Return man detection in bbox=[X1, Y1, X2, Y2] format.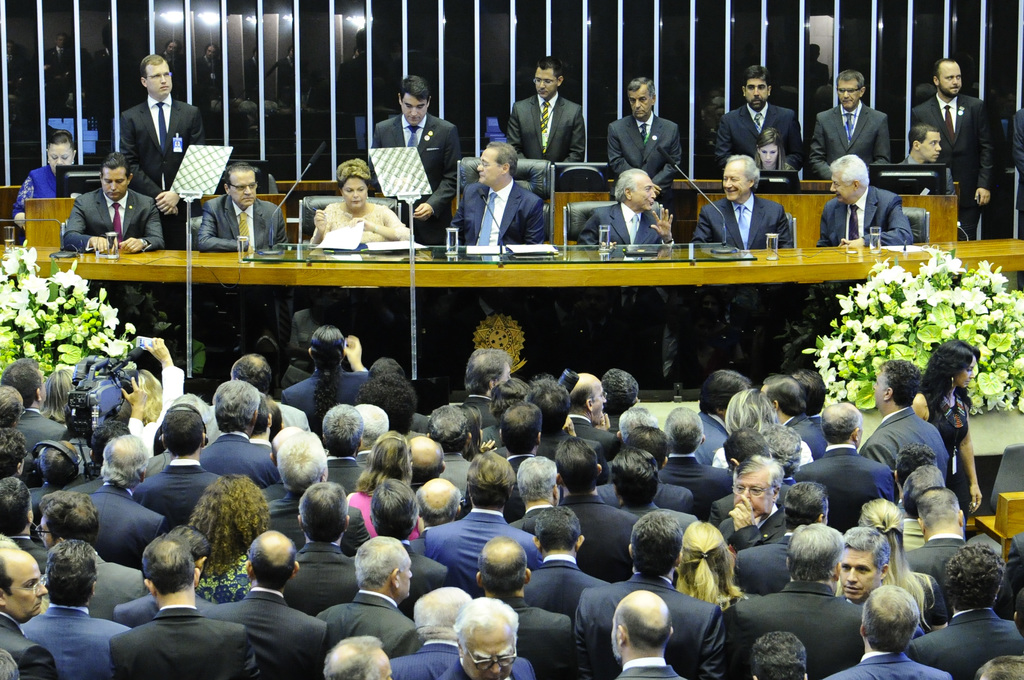
bbox=[448, 592, 539, 679].
